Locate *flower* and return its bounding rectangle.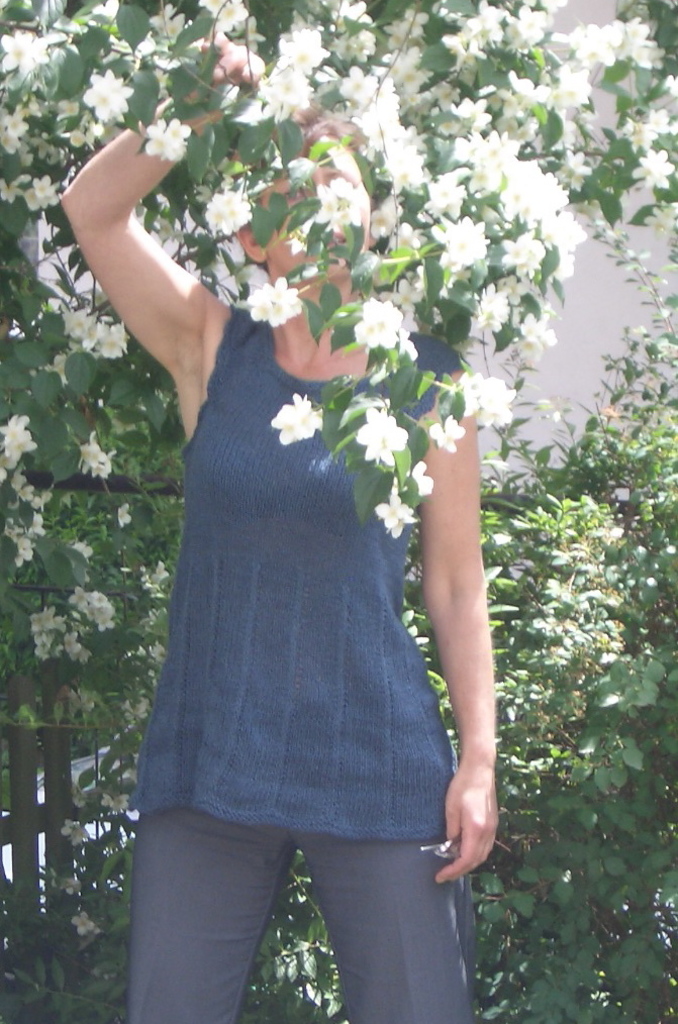
crop(463, 377, 515, 427).
